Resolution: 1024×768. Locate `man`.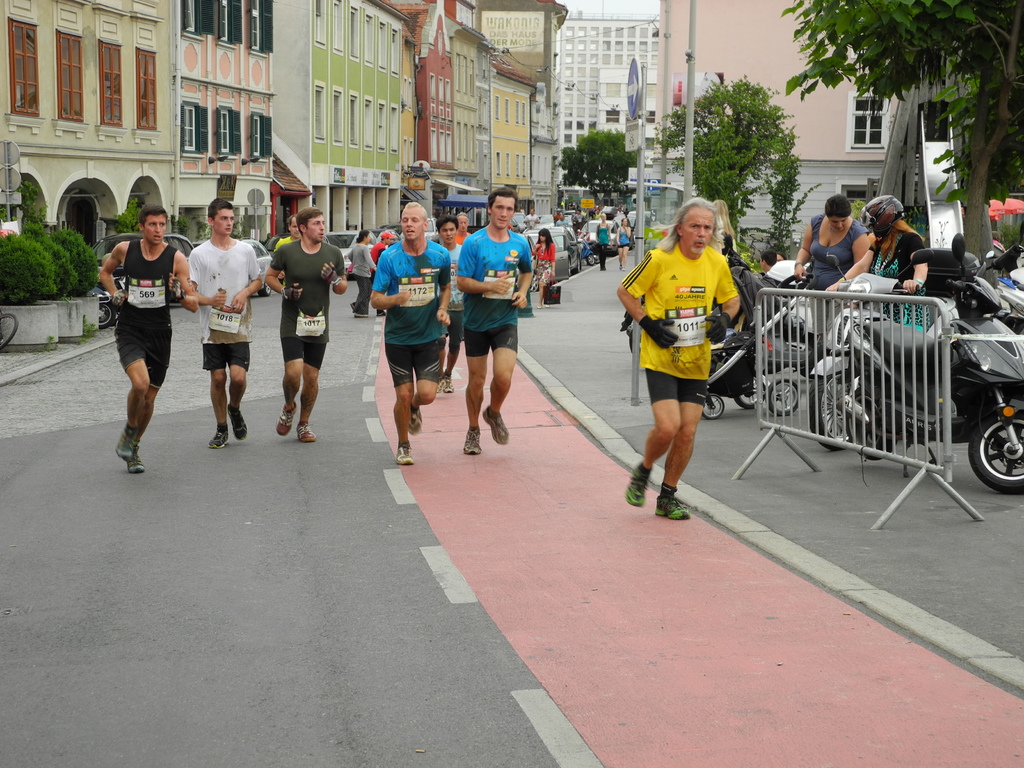
456, 180, 541, 457.
